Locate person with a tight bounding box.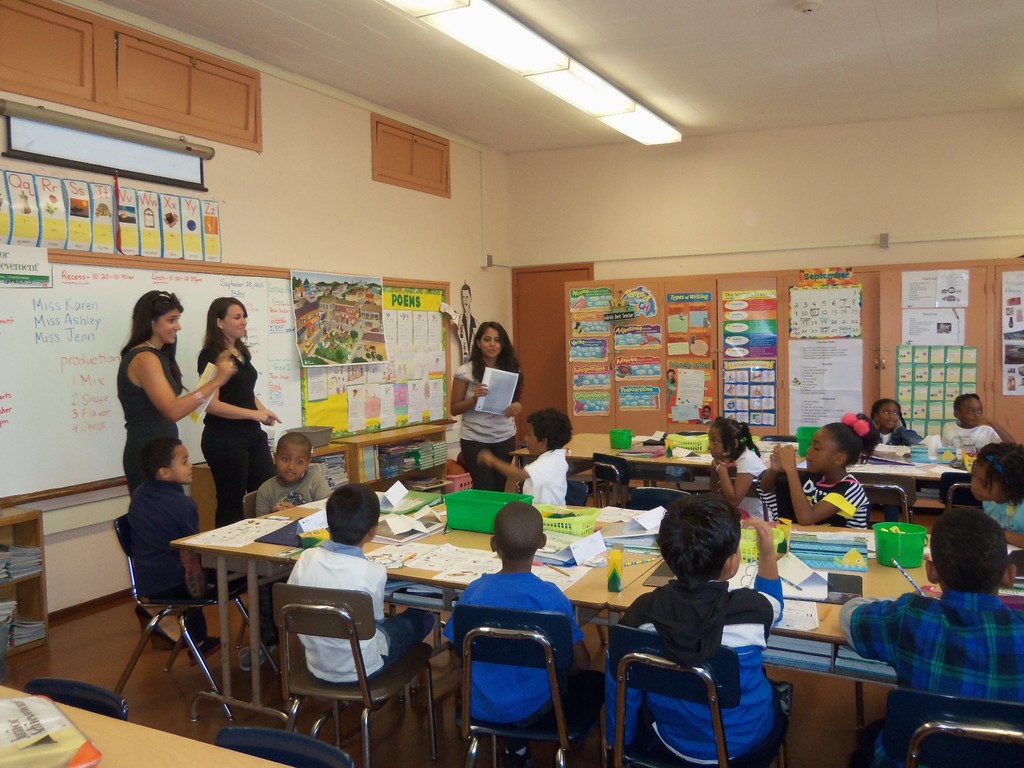
locate(127, 436, 216, 664).
